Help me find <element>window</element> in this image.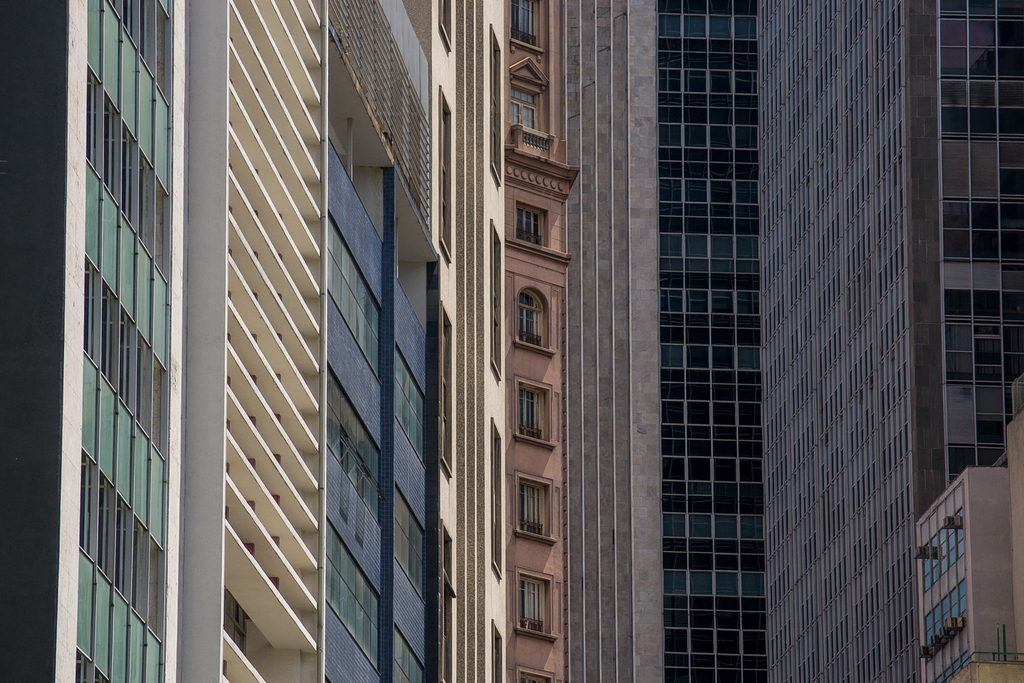
Found it: 515, 564, 555, 643.
